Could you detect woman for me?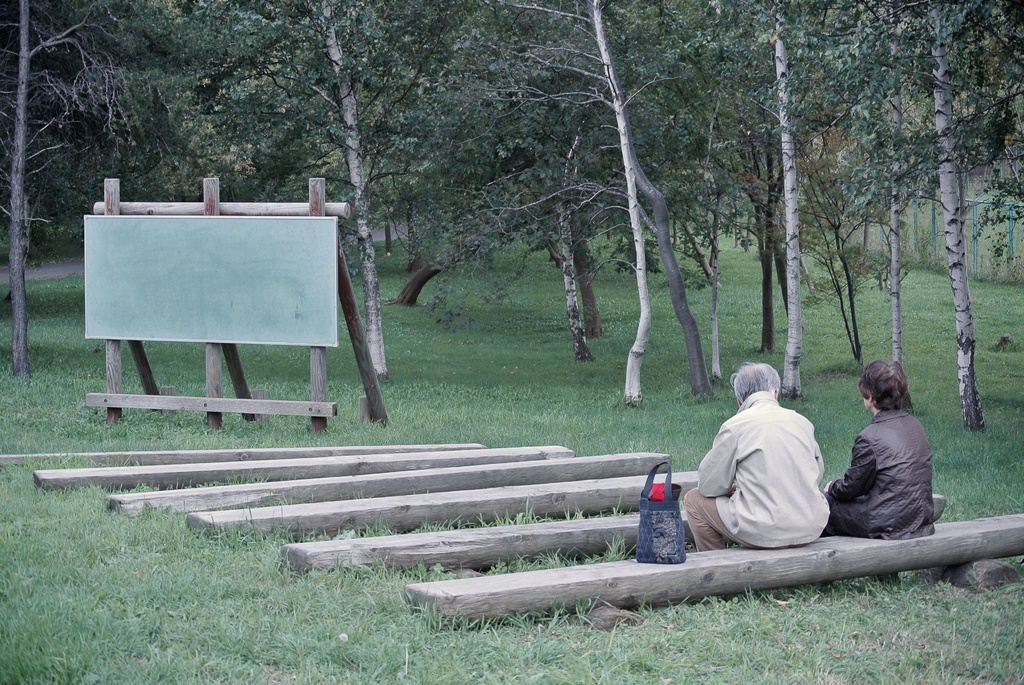
Detection result: (822,354,949,547).
